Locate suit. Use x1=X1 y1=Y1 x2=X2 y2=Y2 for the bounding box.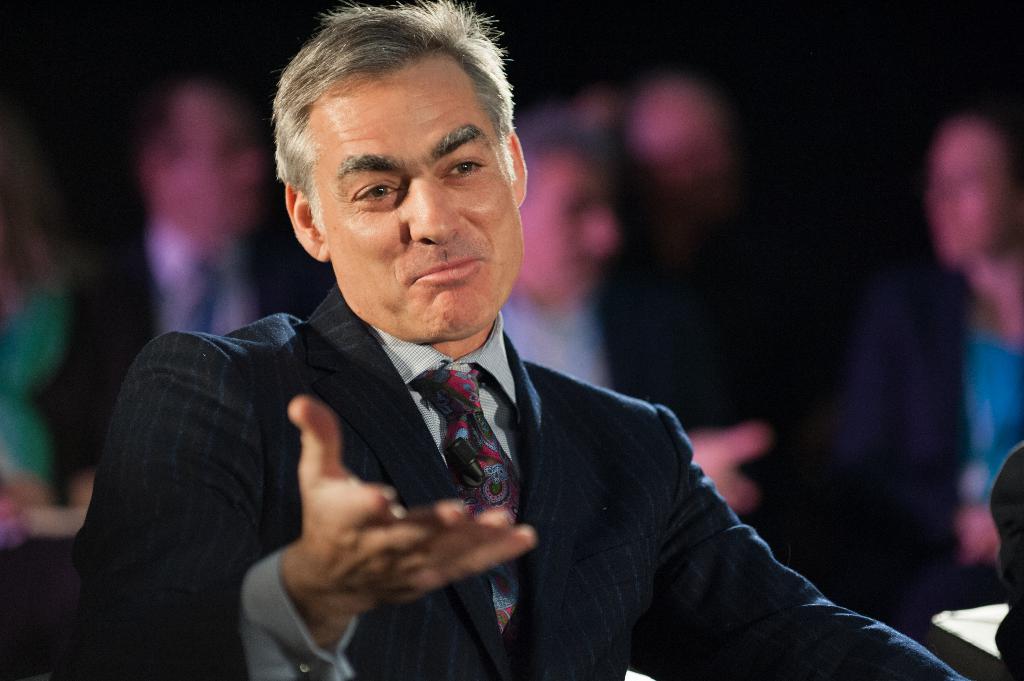
x1=159 y1=234 x2=696 y2=671.
